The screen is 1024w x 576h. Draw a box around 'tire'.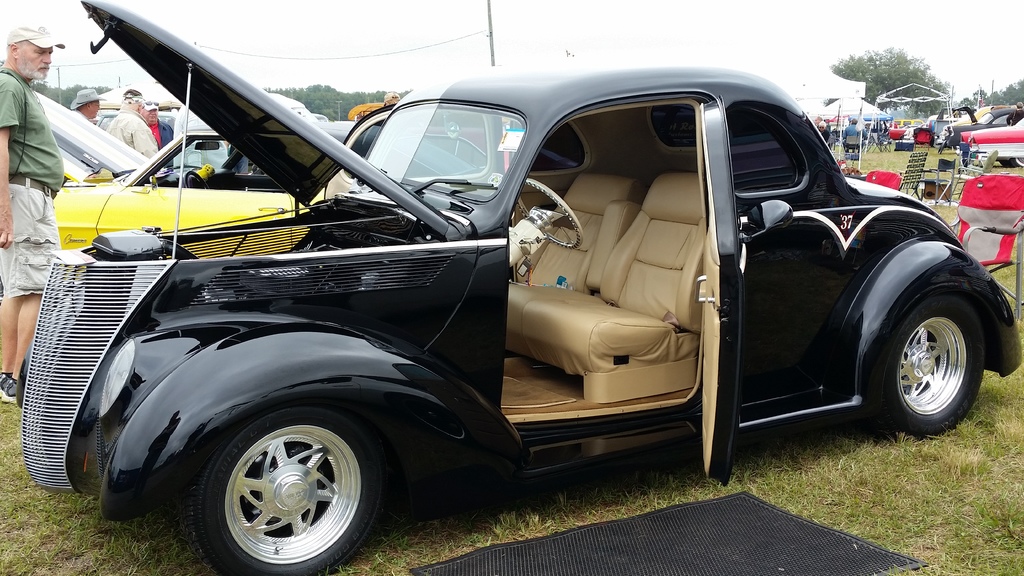
Rect(998, 157, 1018, 166).
